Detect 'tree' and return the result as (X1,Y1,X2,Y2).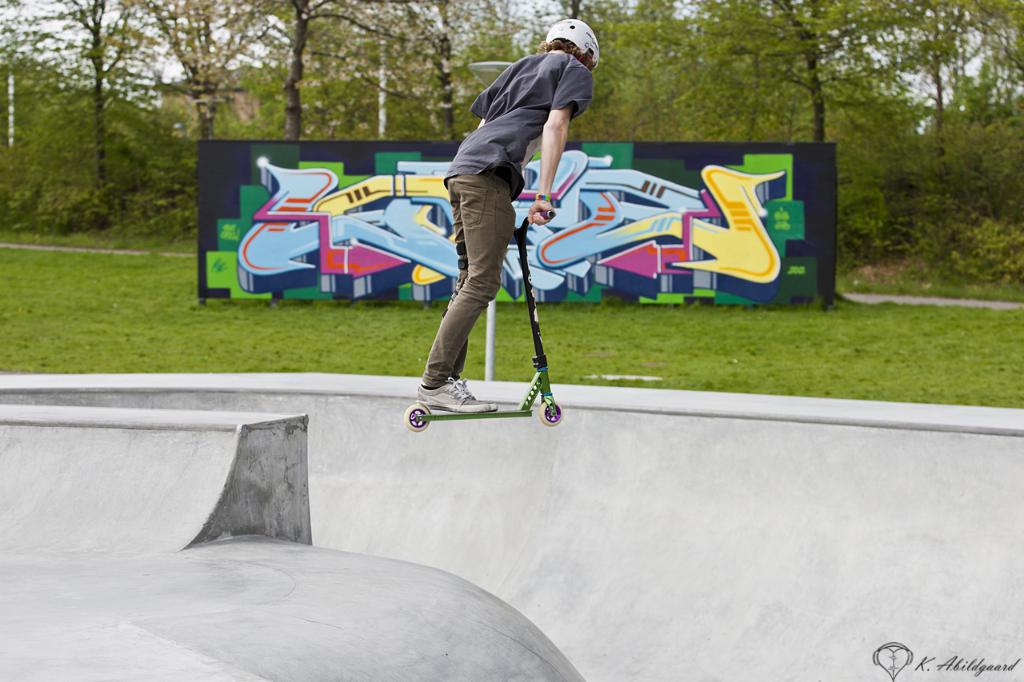
(115,1,272,139).
